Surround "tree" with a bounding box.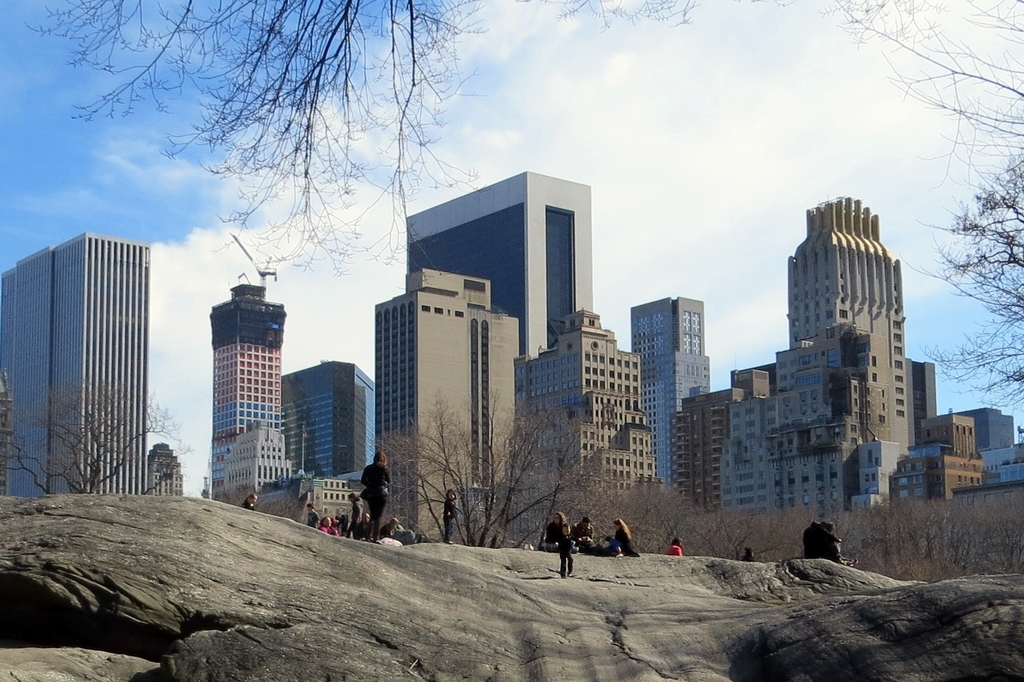
l=842, t=0, r=1023, b=432.
